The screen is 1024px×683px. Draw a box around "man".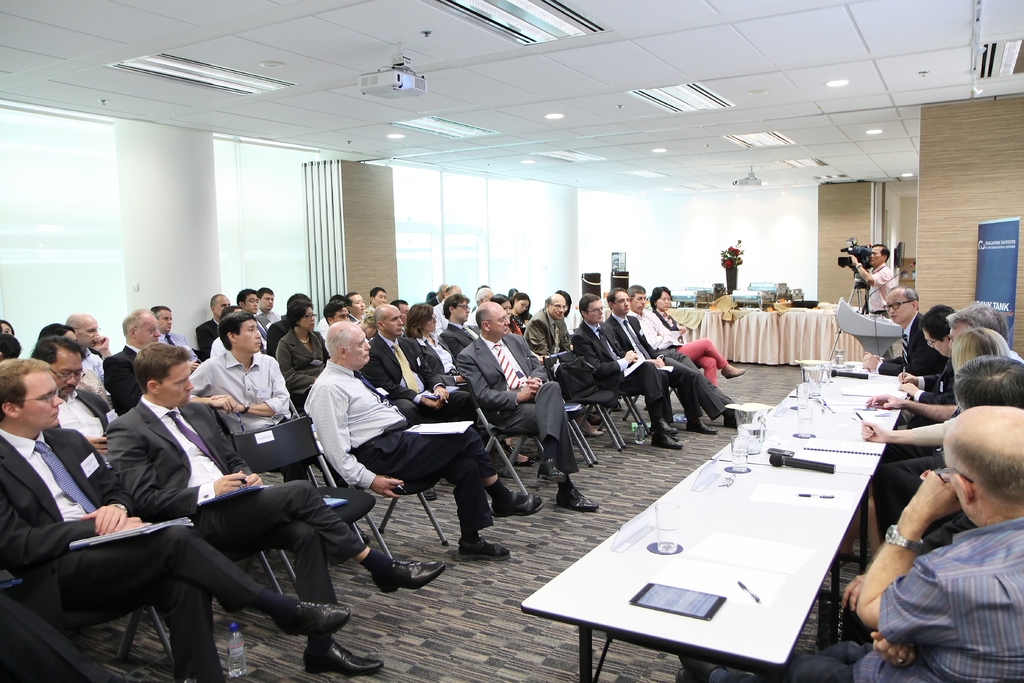
(x1=148, y1=300, x2=199, y2=363).
